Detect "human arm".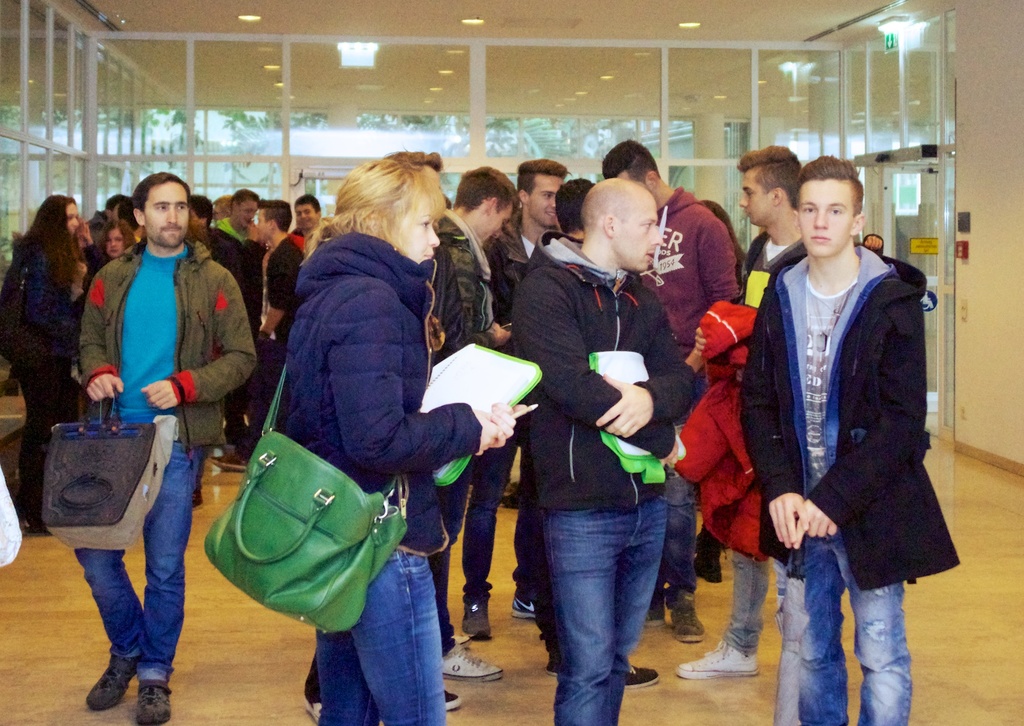
Detected at bbox(790, 284, 929, 545).
